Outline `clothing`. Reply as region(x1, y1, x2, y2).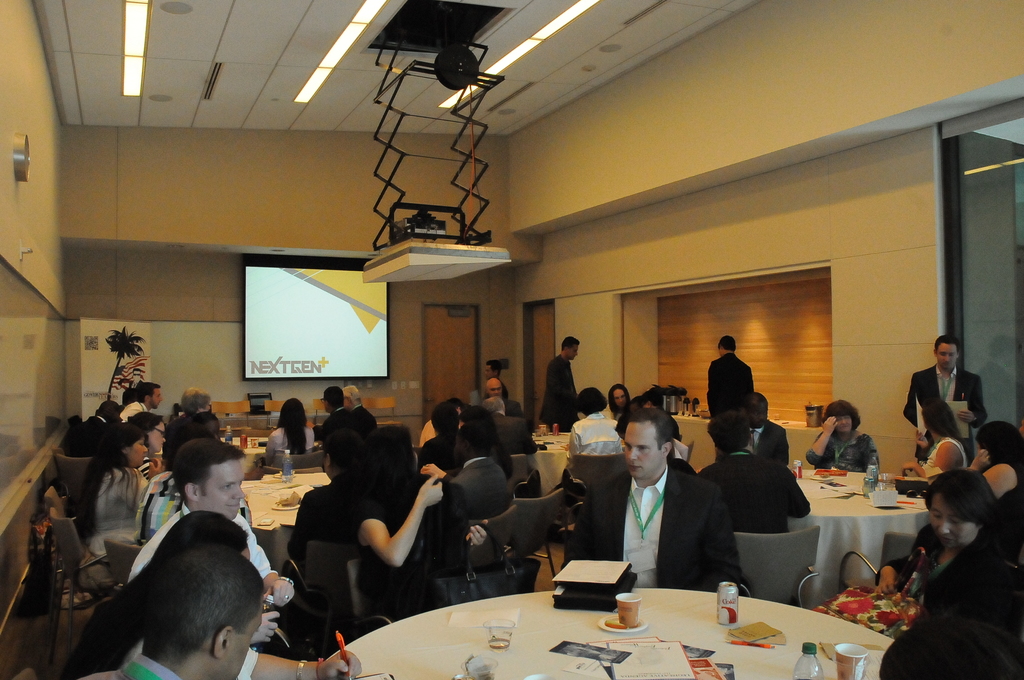
region(127, 499, 275, 601).
